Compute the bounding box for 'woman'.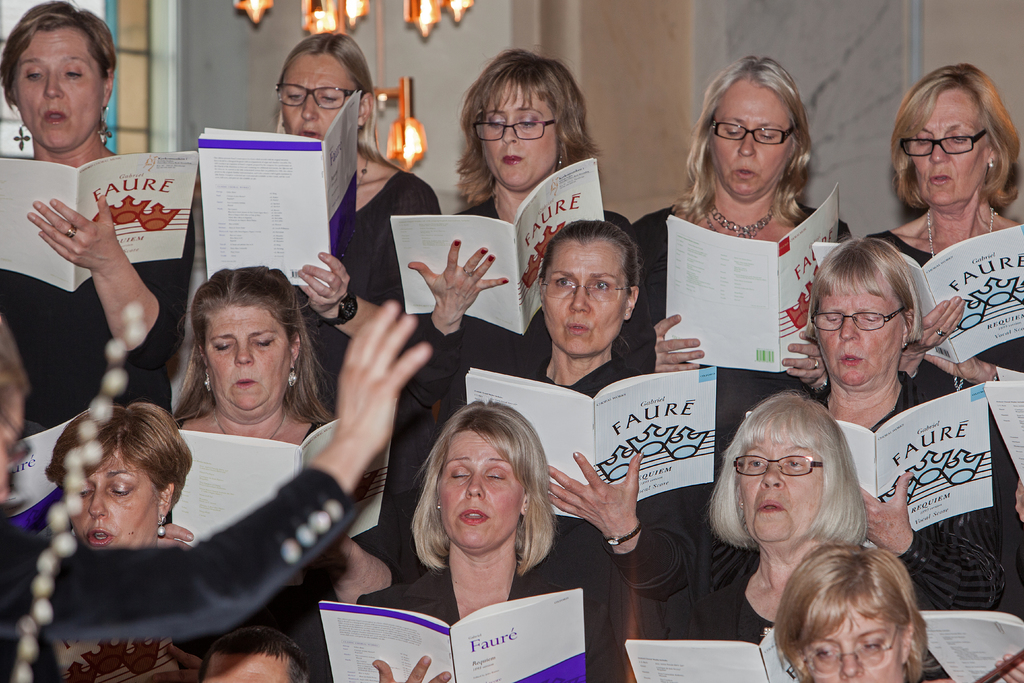
[x1=472, y1=220, x2=720, y2=682].
